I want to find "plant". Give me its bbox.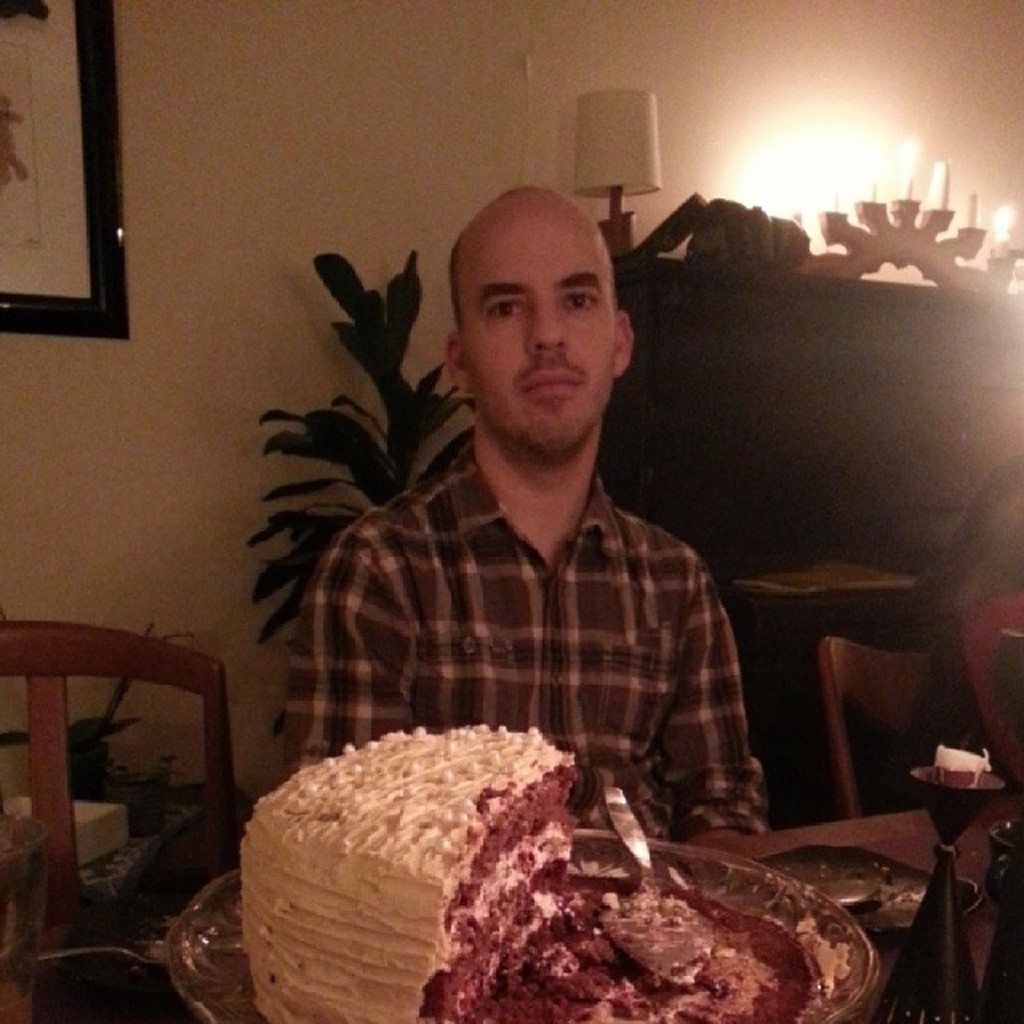
box(0, 624, 198, 837).
